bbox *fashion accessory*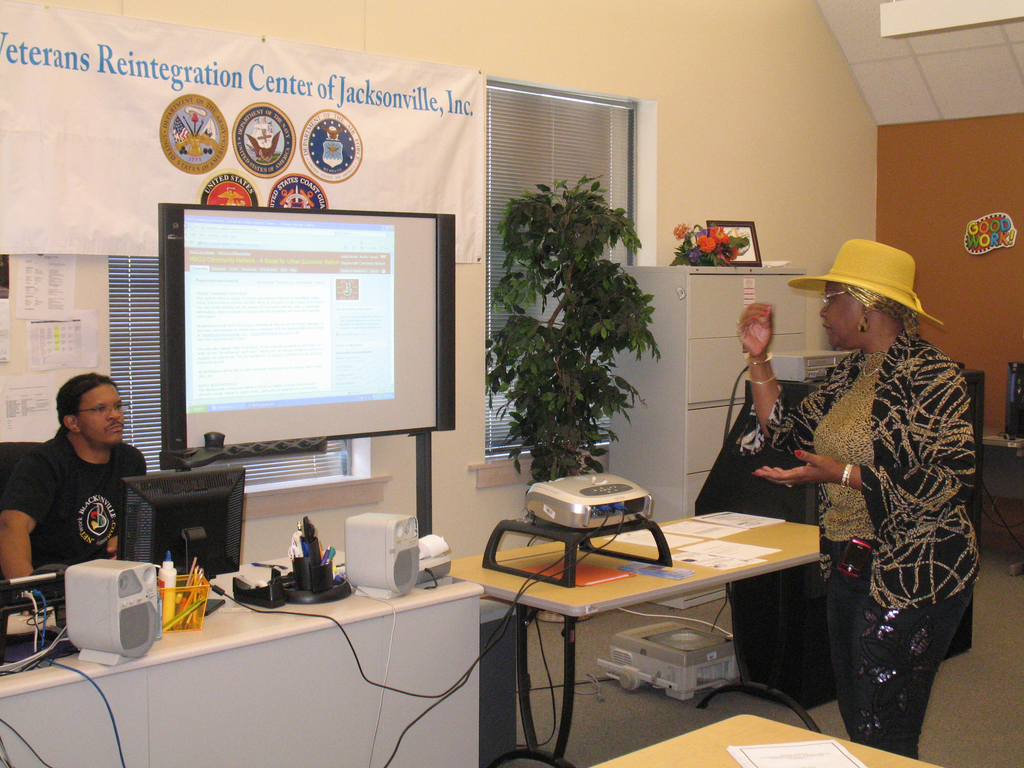
x1=746, y1=374, x2=778, y2=385
